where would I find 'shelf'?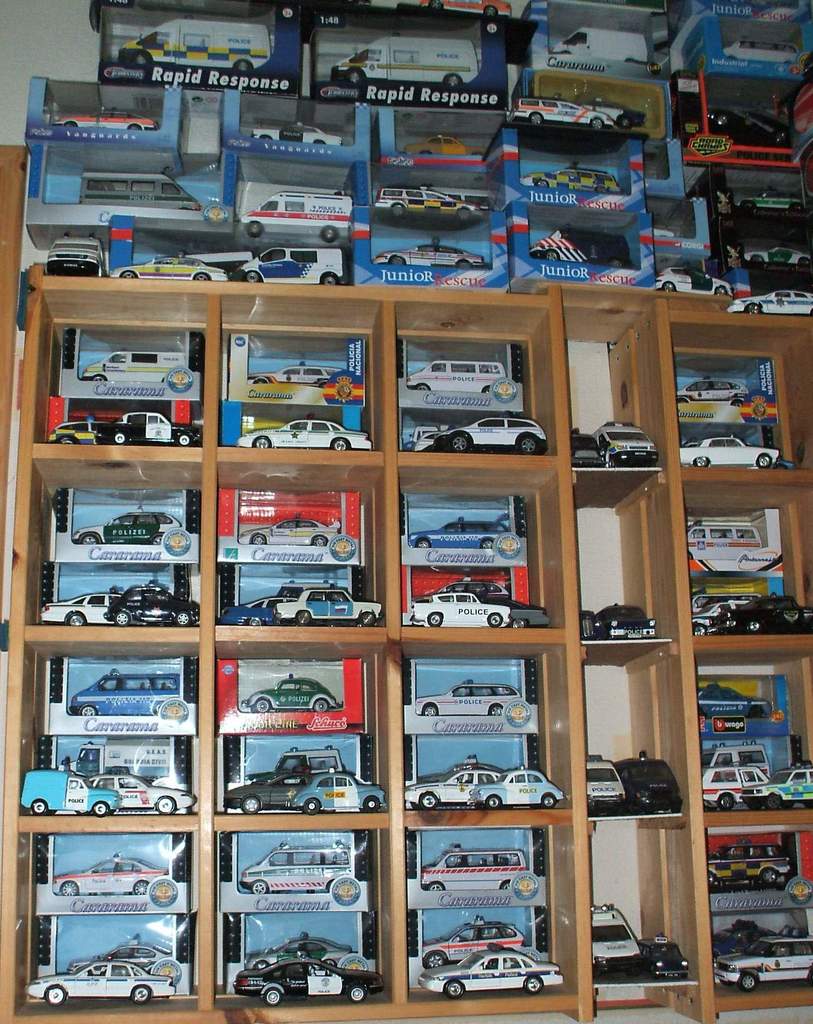
At BBox(394, 636, 590, 822).
